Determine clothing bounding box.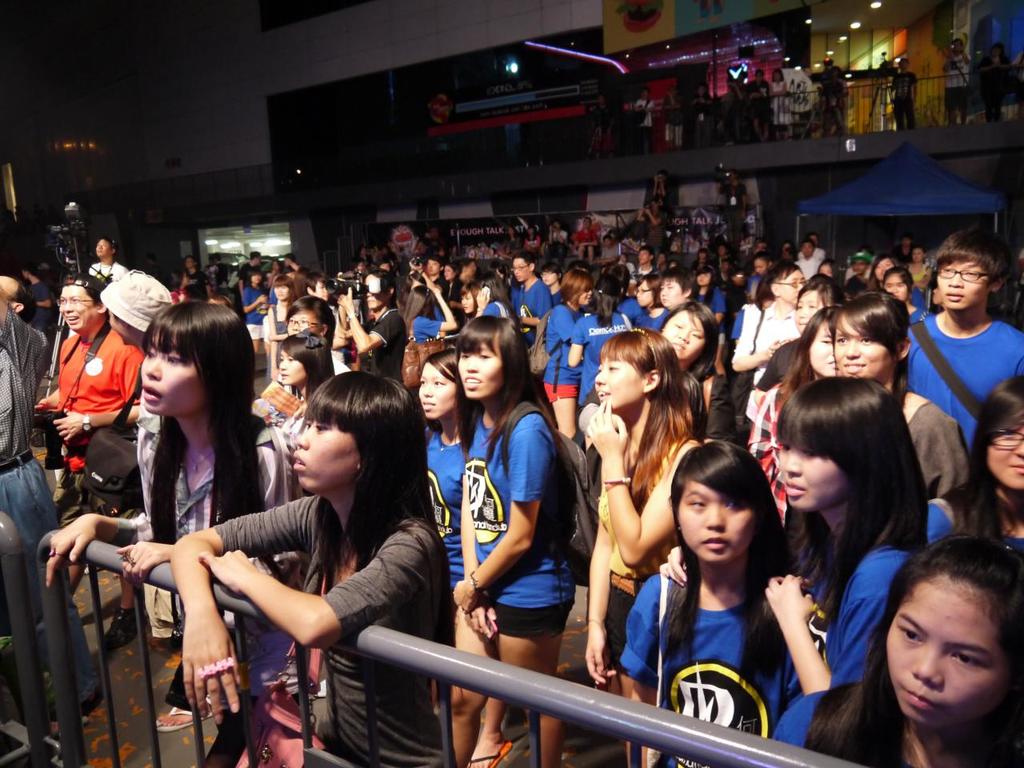
Determined: 414,307,443,339.
